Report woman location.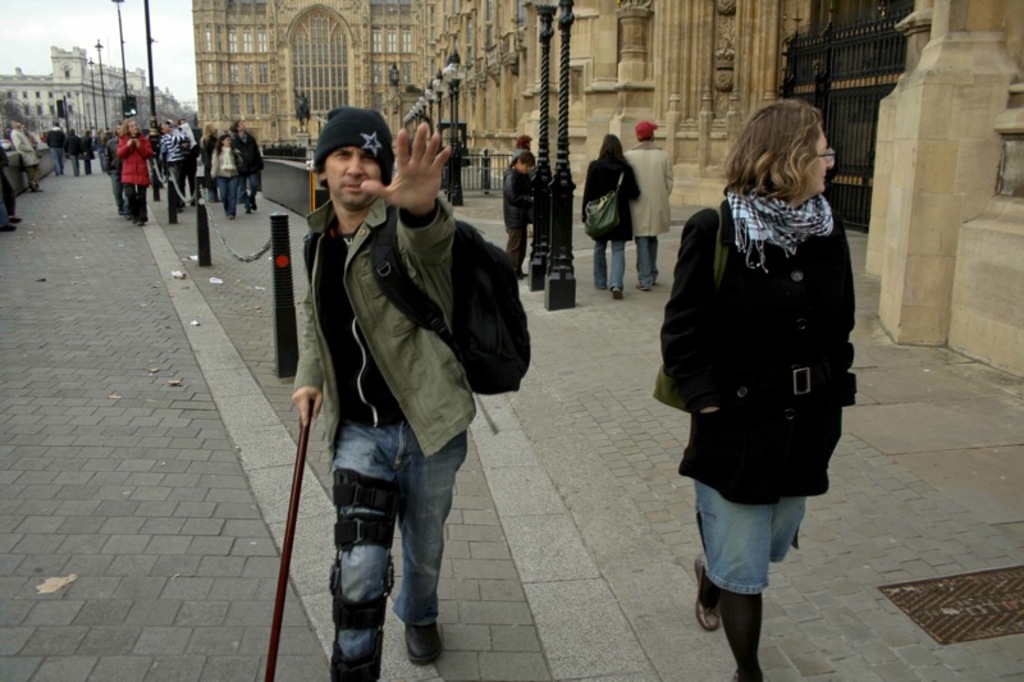
Report: [left=209, top=136, right=243, bottom=221].
